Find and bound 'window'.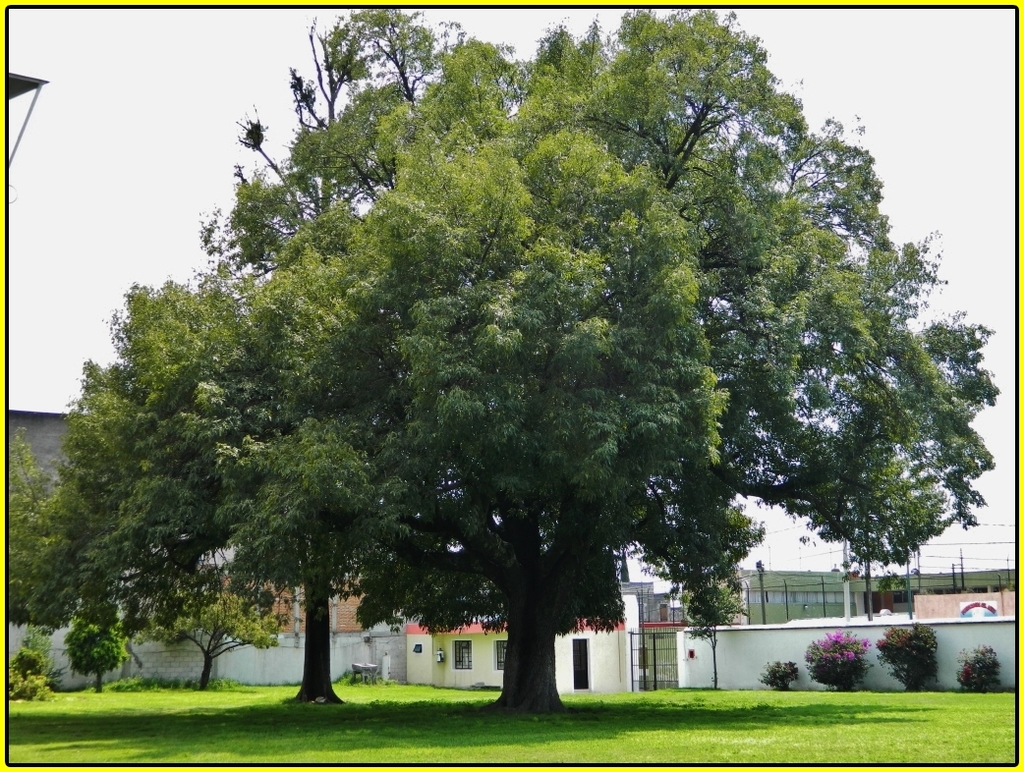
Bound: (454,642,474,669).
